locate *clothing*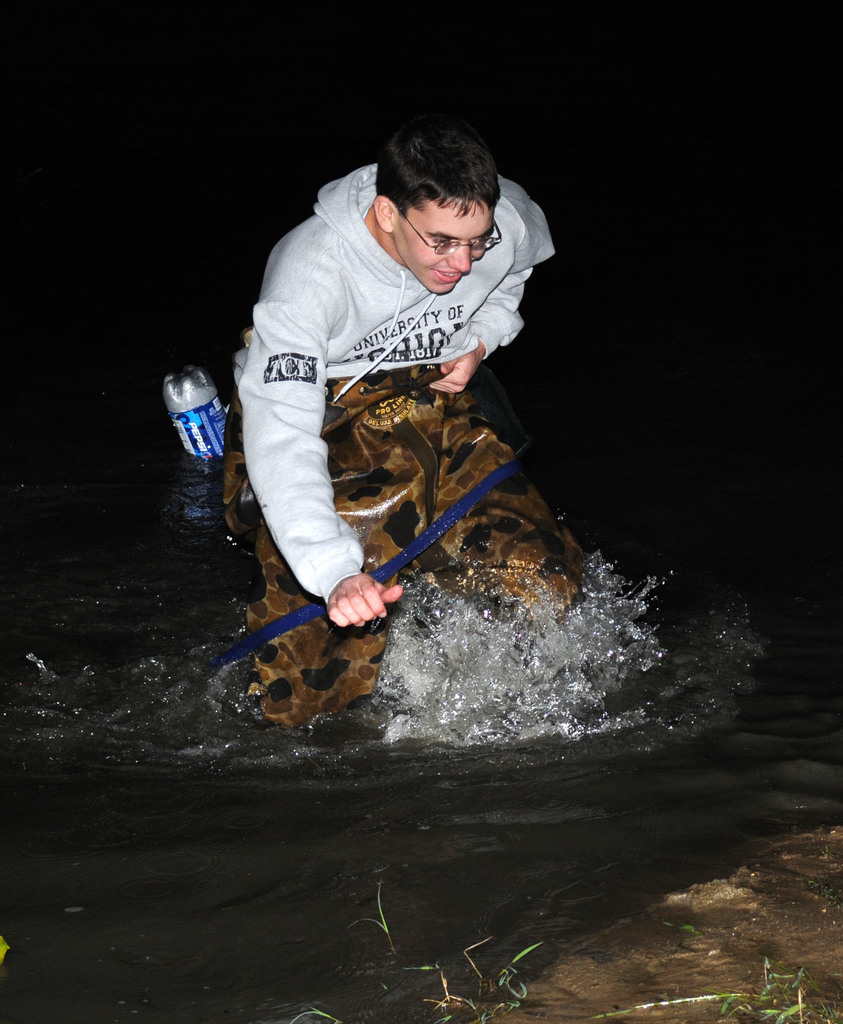
<region>229, 164, 558, 596</region>
